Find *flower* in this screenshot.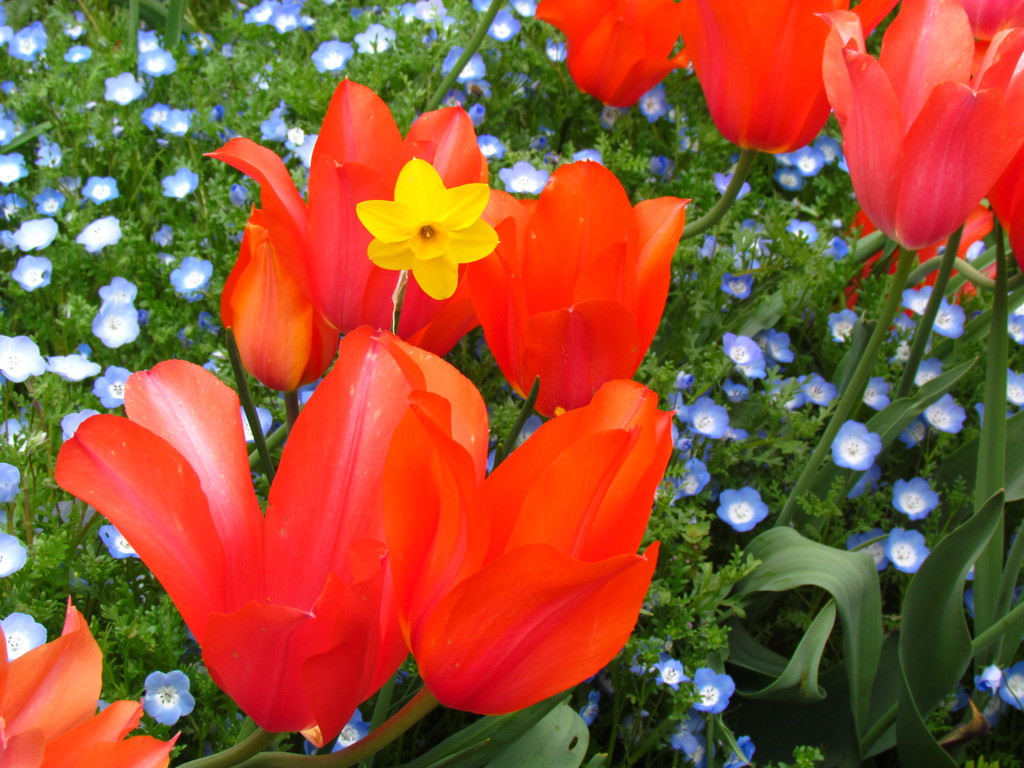
The bounding box for *flower* is <box>106,74,141,103</box>.
